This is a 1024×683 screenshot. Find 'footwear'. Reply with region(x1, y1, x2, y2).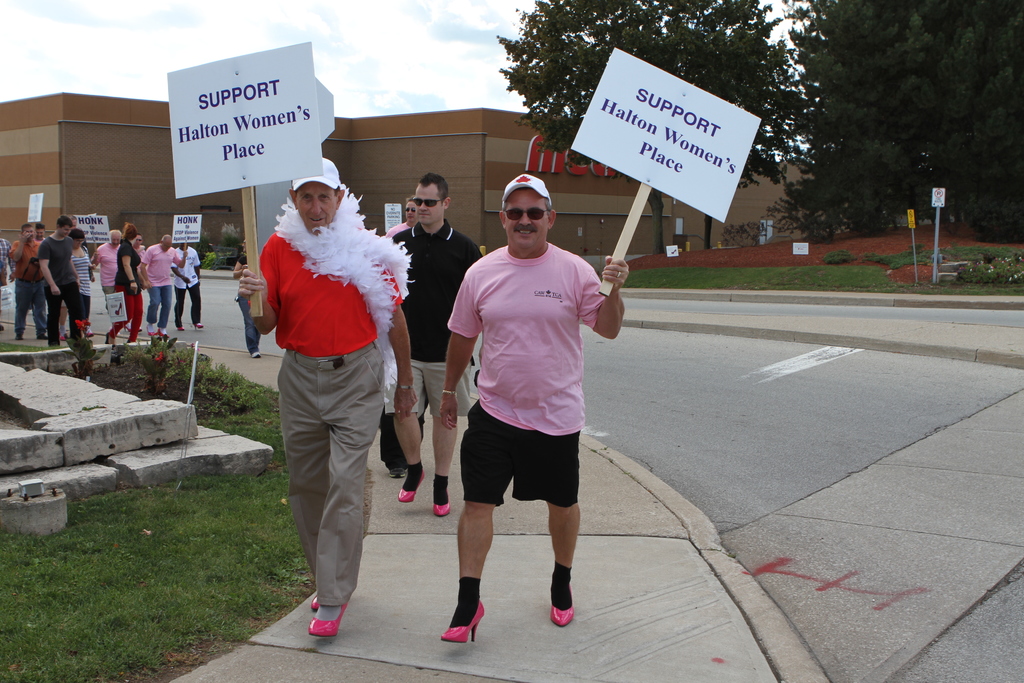
region(310, 593, 323, 613).
